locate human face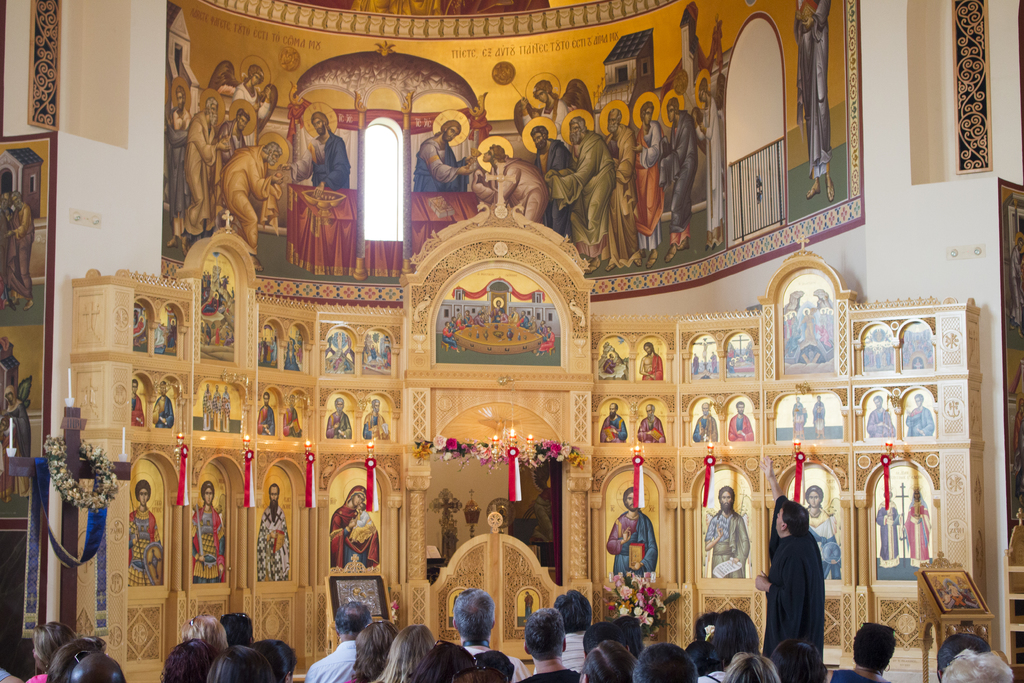
<bbox>915, 395, 923, 407</bbox>
